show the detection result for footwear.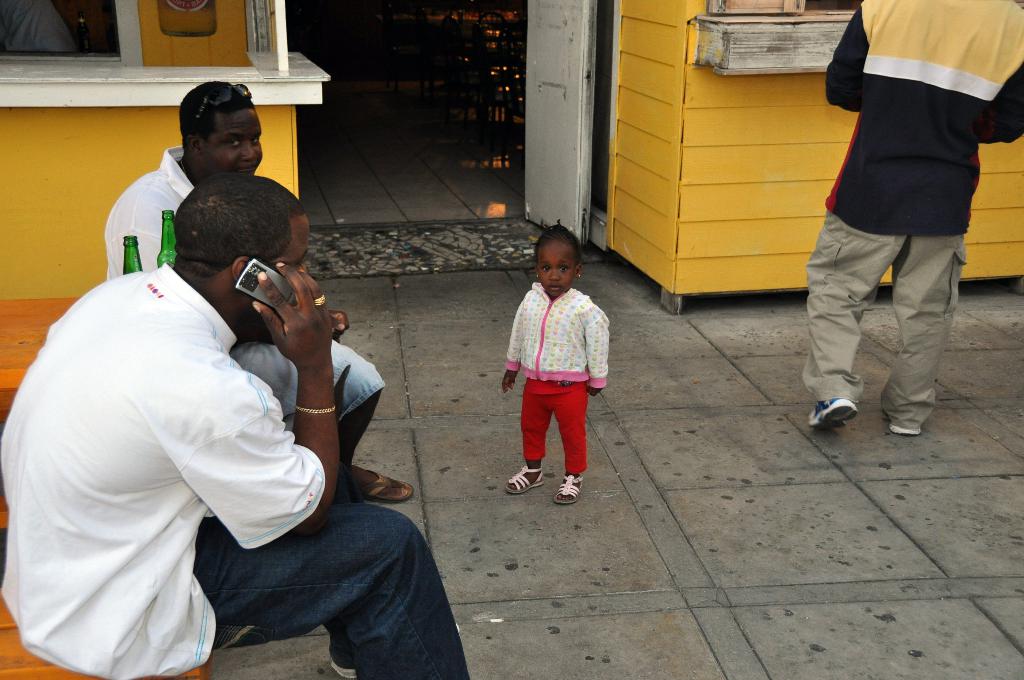
<box>553,475,583,503</box>.
